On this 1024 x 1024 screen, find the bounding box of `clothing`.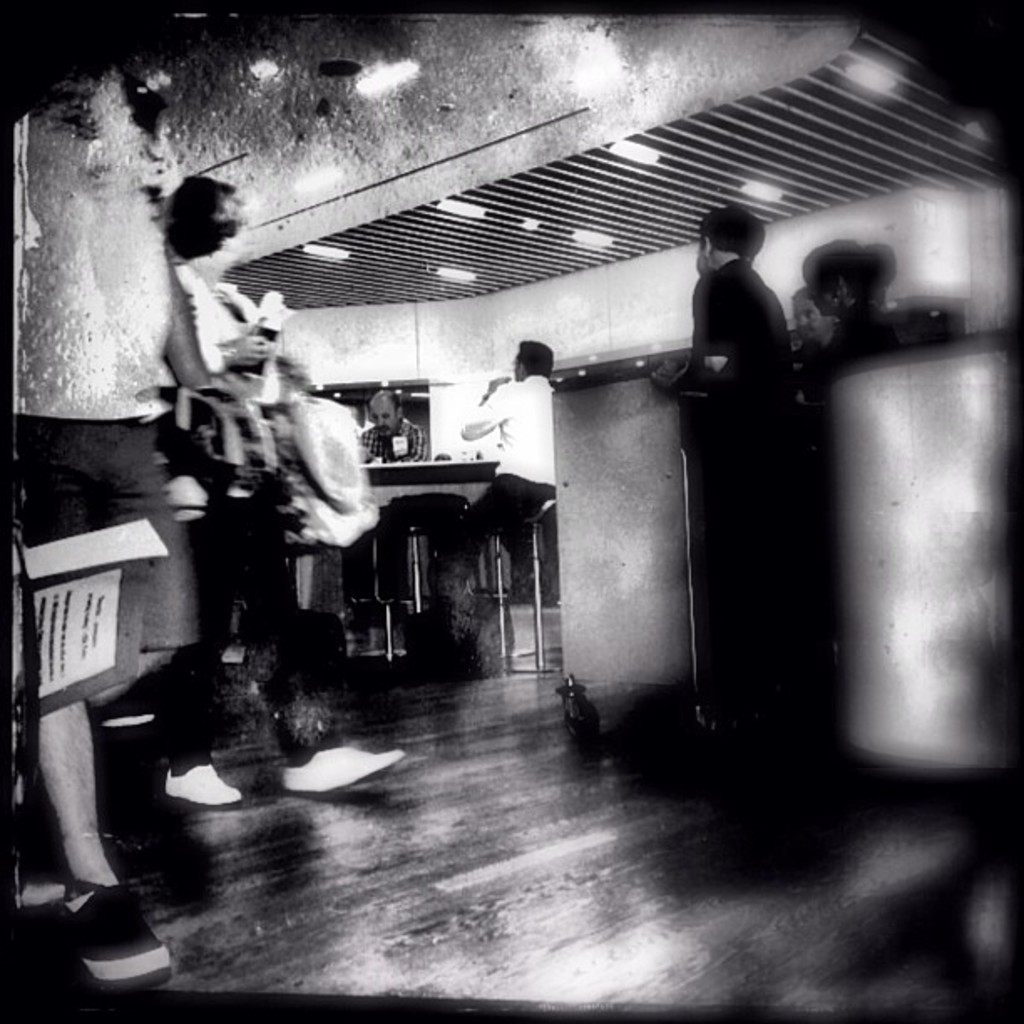
Bounding box: 360,413,428,596.
